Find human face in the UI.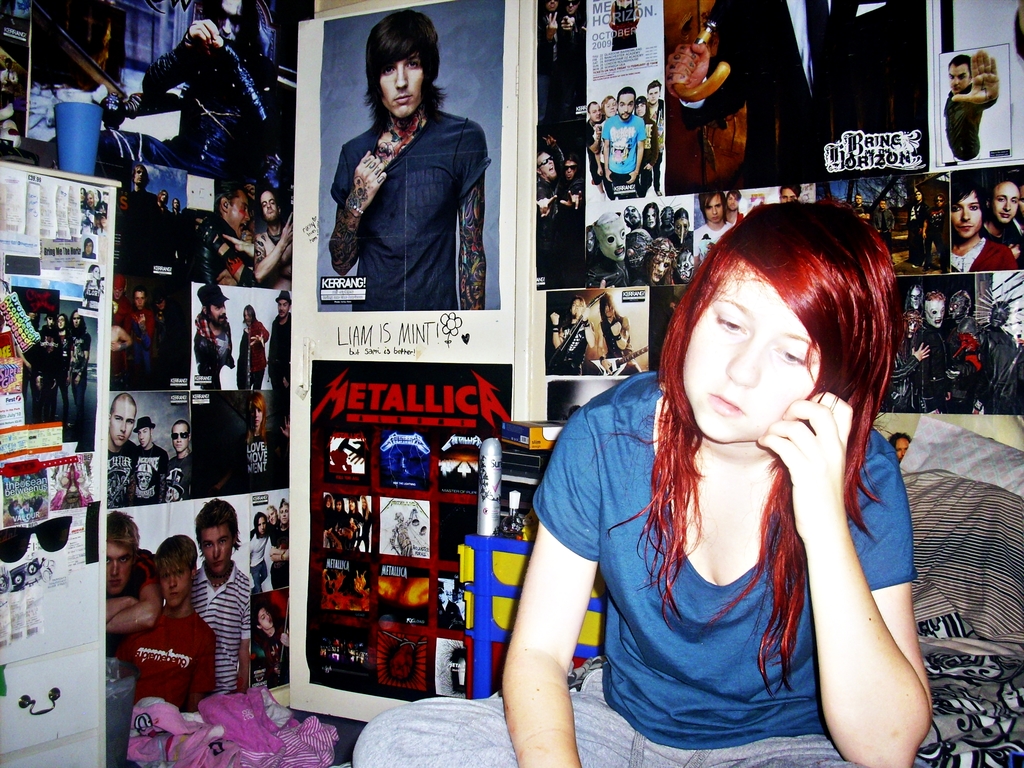
UI element at 602,94,617,120.
